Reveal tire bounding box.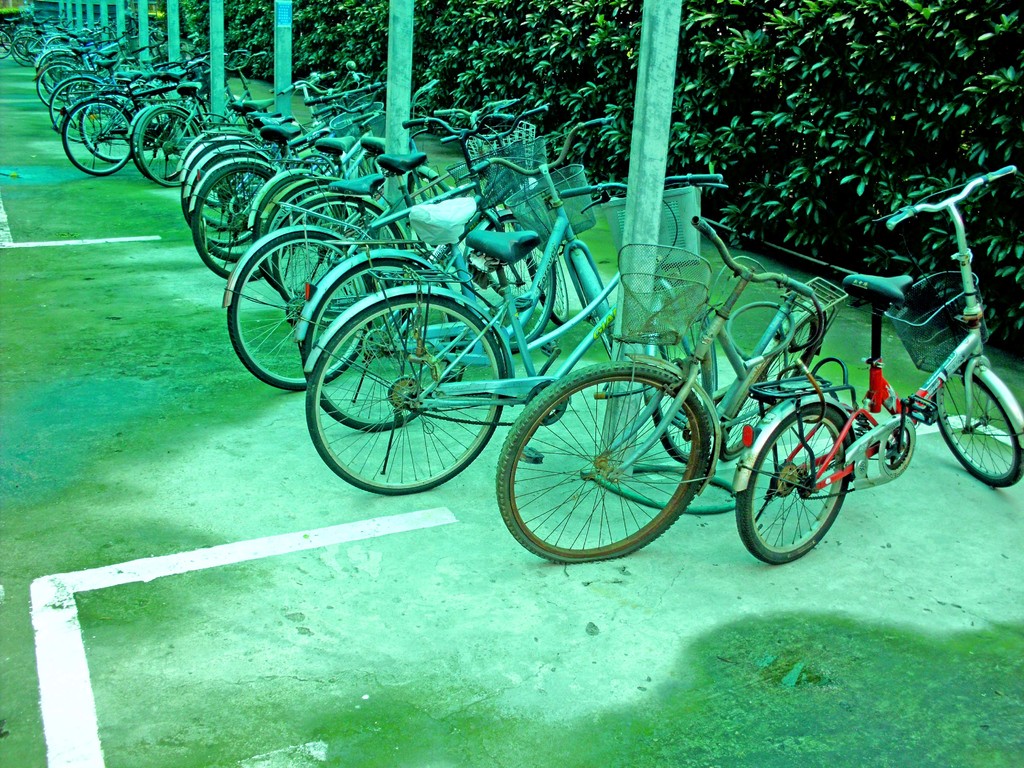
Revealed: x1=274, y1=198, x2=404, y2=302.
